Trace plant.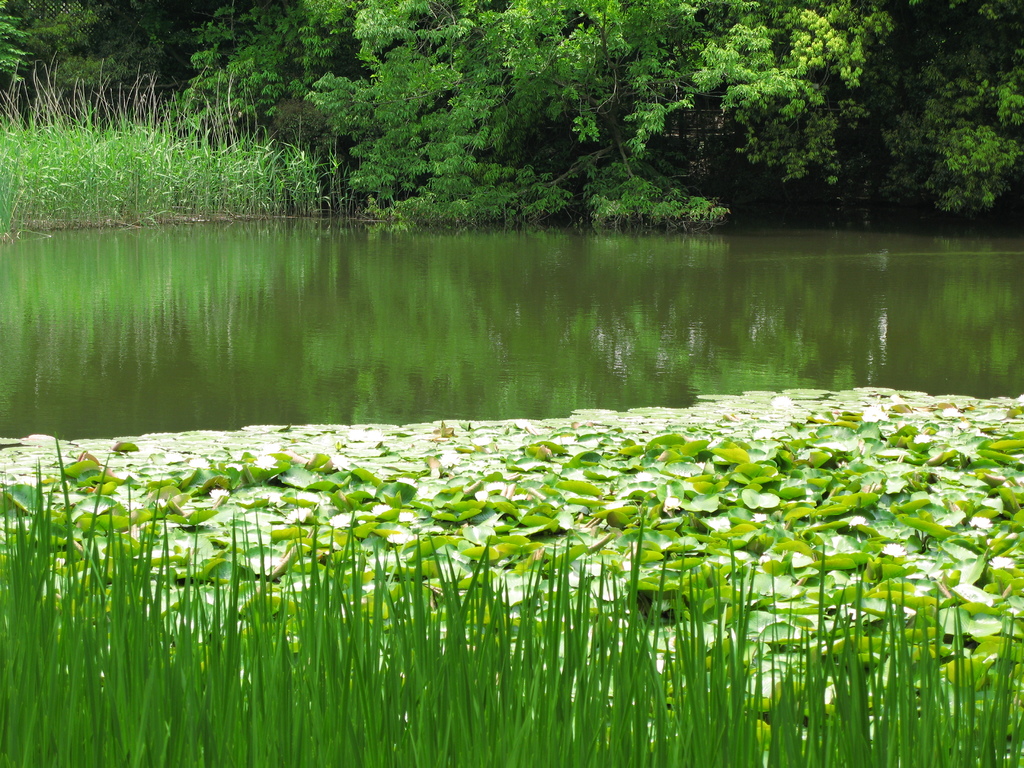
Traced to detection(0, 378, 1023, 767).
